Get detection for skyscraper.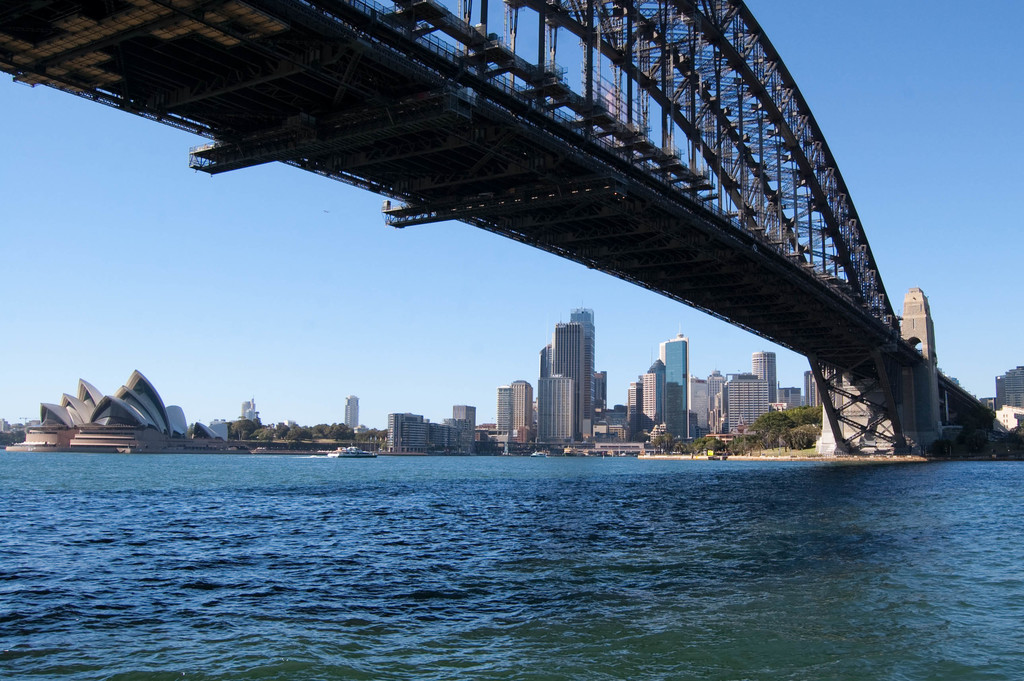
Detection: <region>524, 276, 628, 464</region>.
